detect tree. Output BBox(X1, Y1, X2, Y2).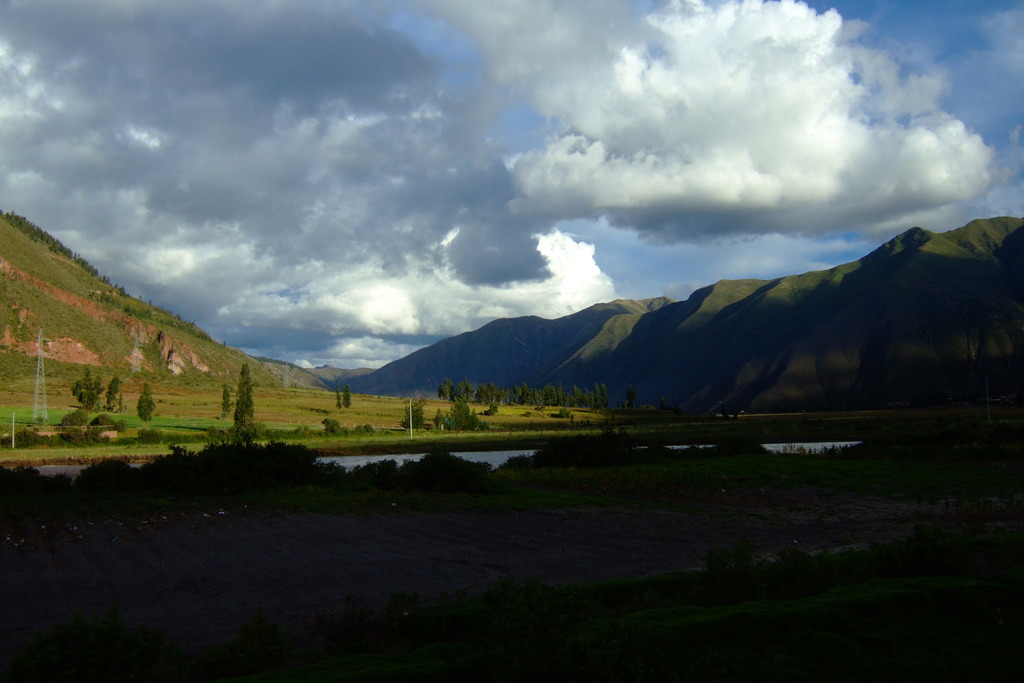
BBox(627, 383, 636, 413).
